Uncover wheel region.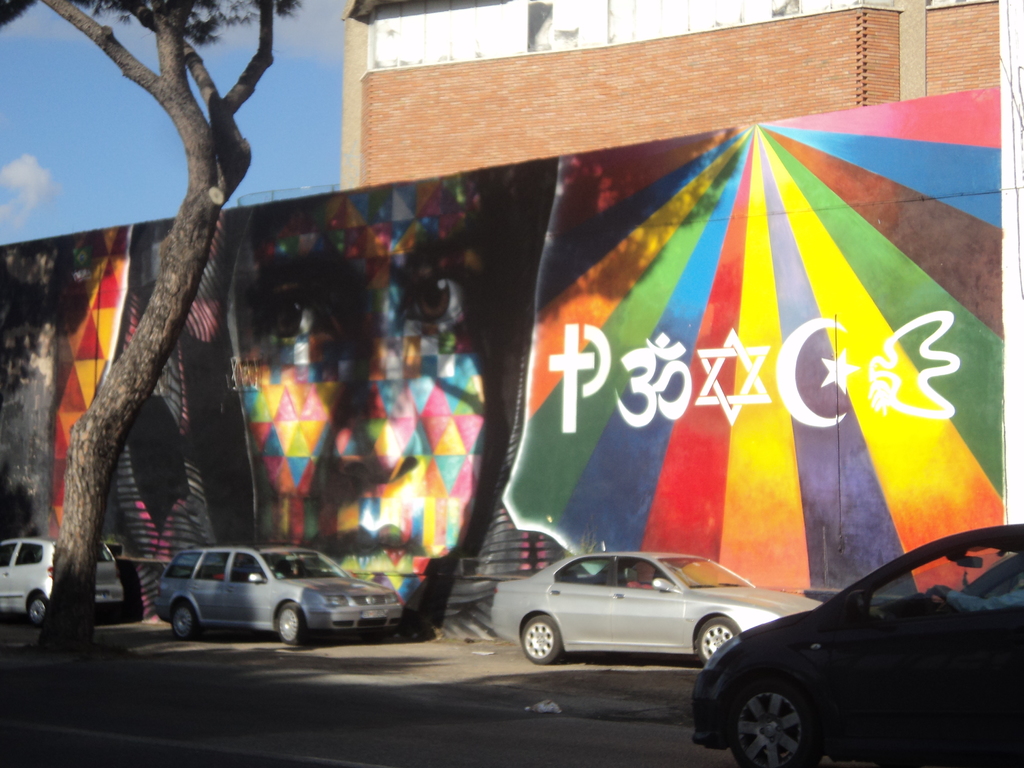
Uncovered: <region>170, 599, 195, 641</region>.
